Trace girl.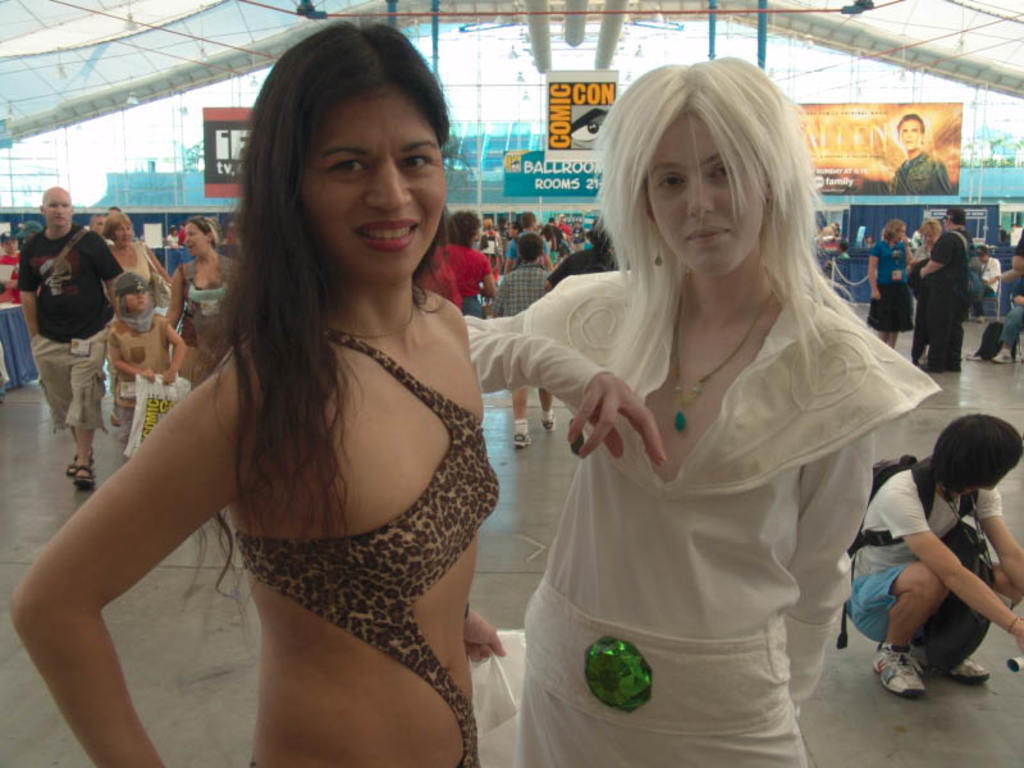
Traced to 465 55 945 765.
